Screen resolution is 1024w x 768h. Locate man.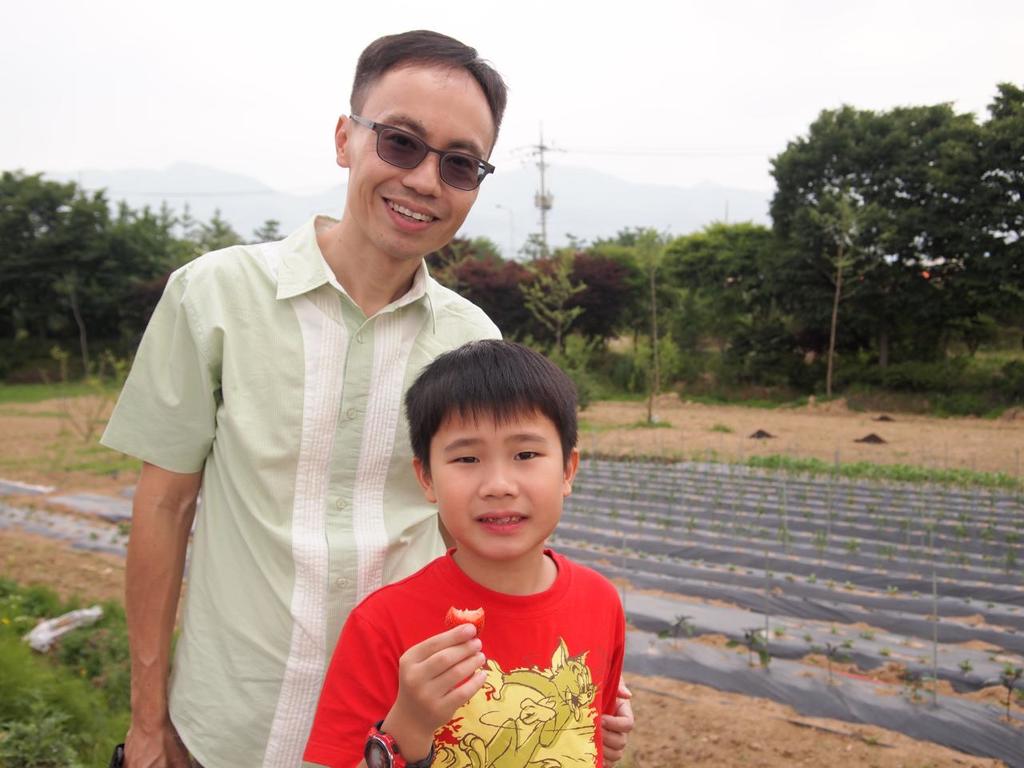
[108, 94, 476, 751].
